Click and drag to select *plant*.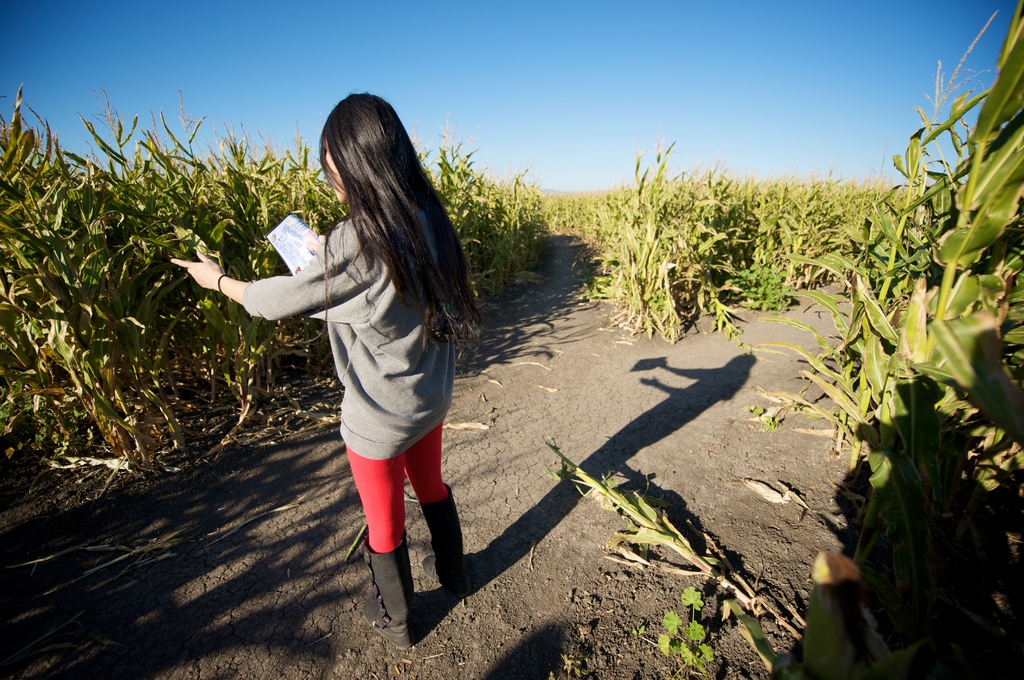
Selection: x1=612 y1=134 x2=722 y2=349.
